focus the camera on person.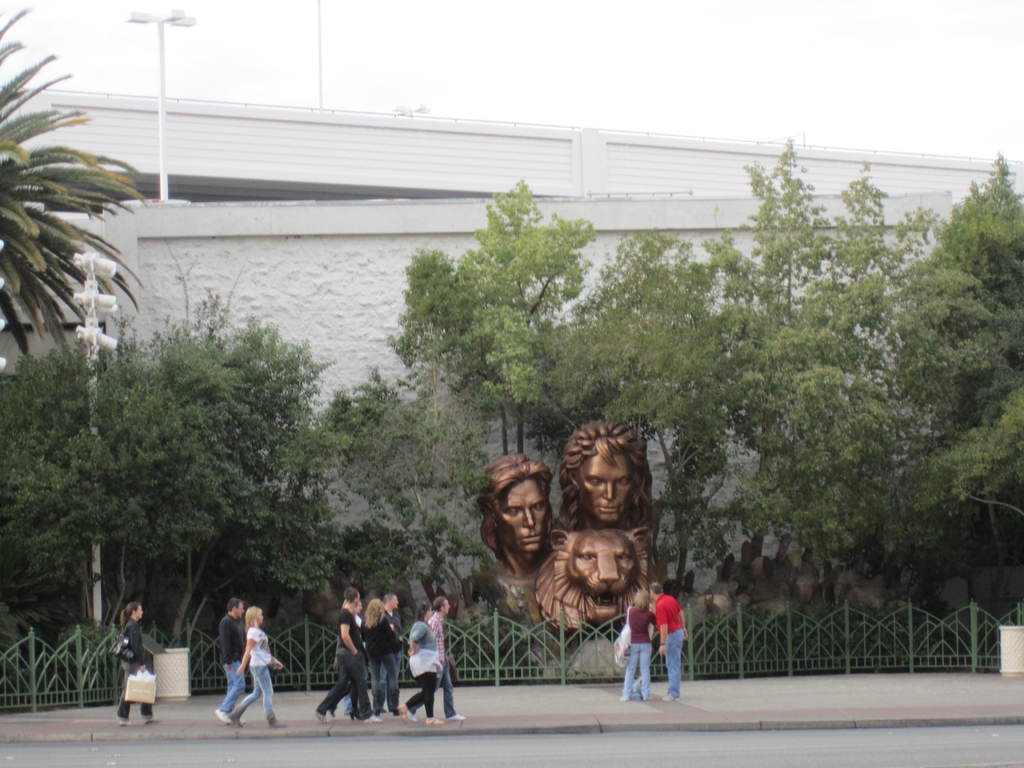
Focus region: bbox=(360, 594, 403, 712).
